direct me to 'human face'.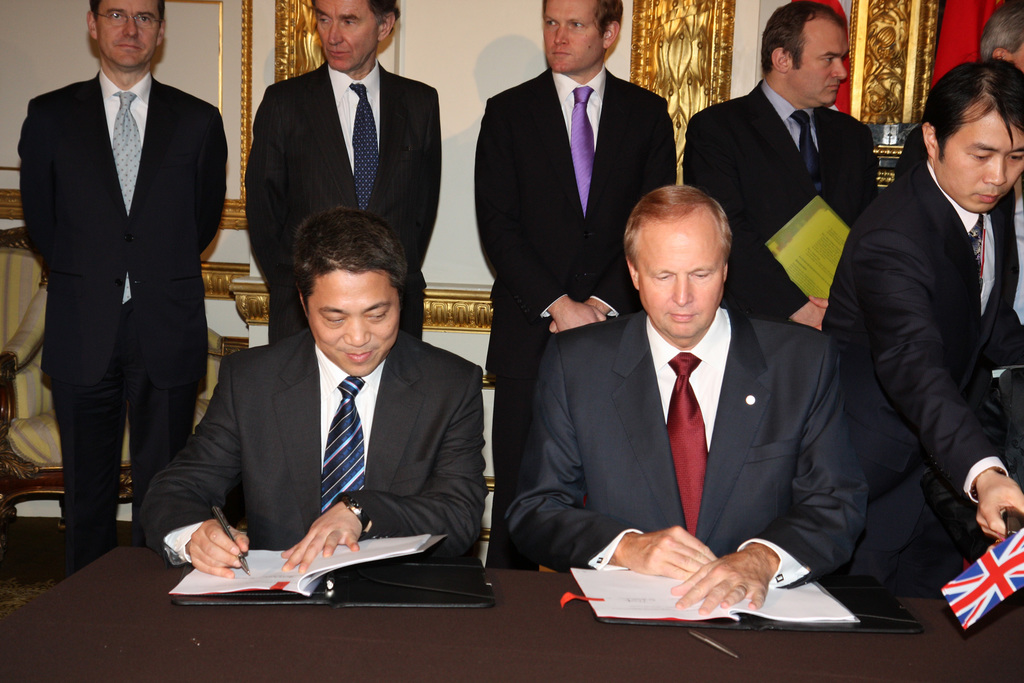
Direction: x1=790, y1=19, x2=852, y2=105.
